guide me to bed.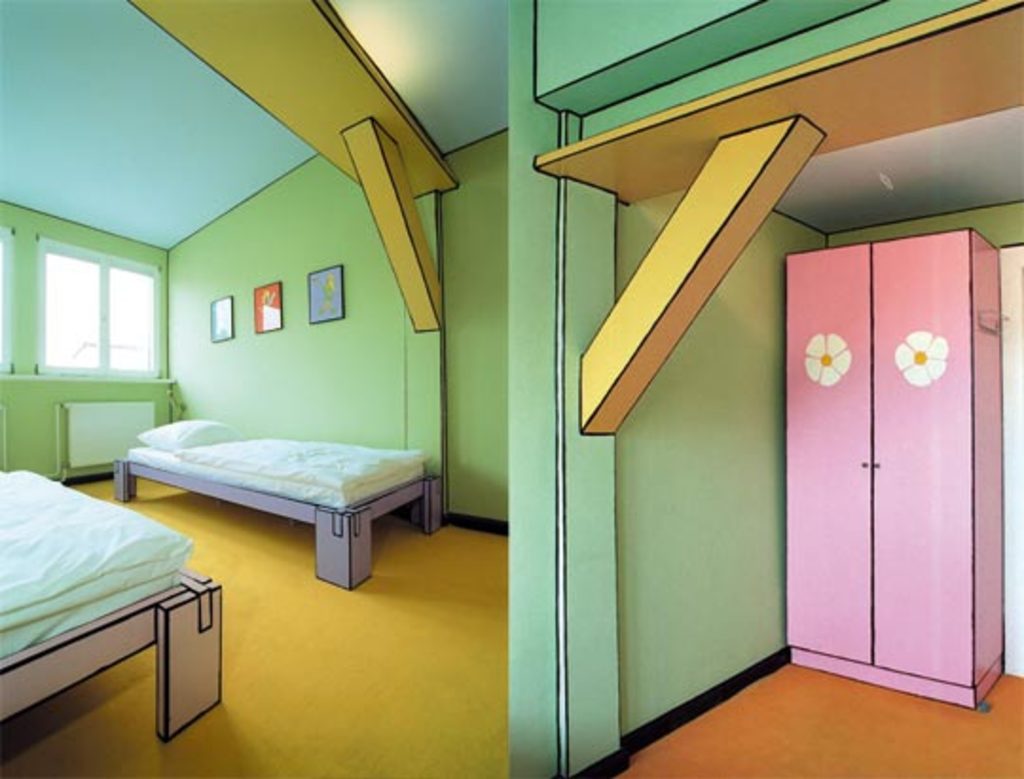
Guidance: [0,459,233,777].
